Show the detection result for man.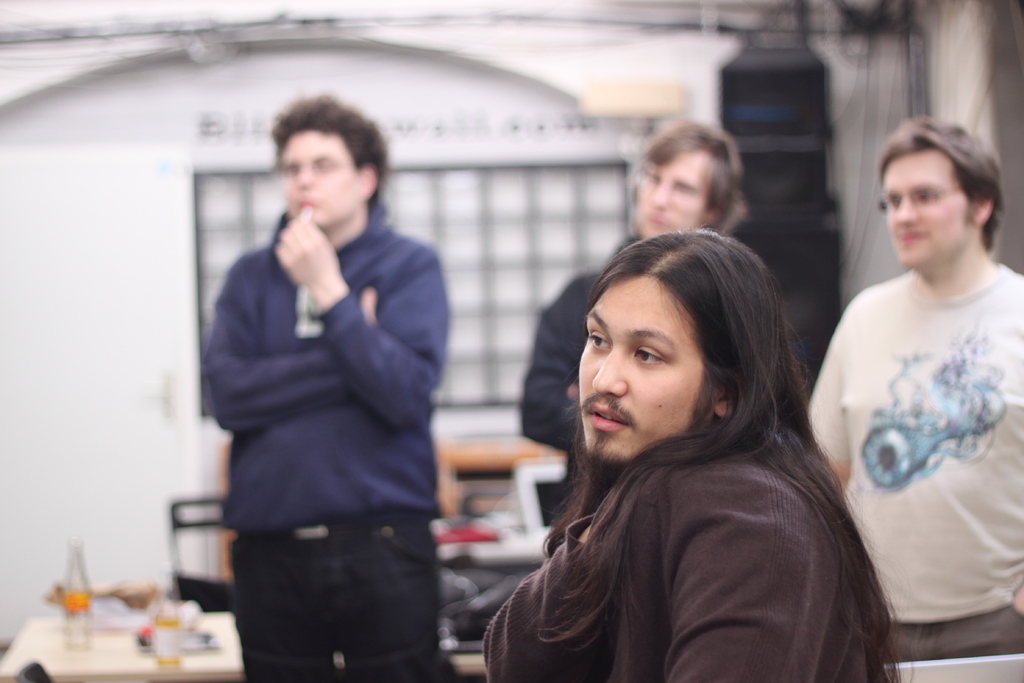
<box>797,114,1023,661</box>.
